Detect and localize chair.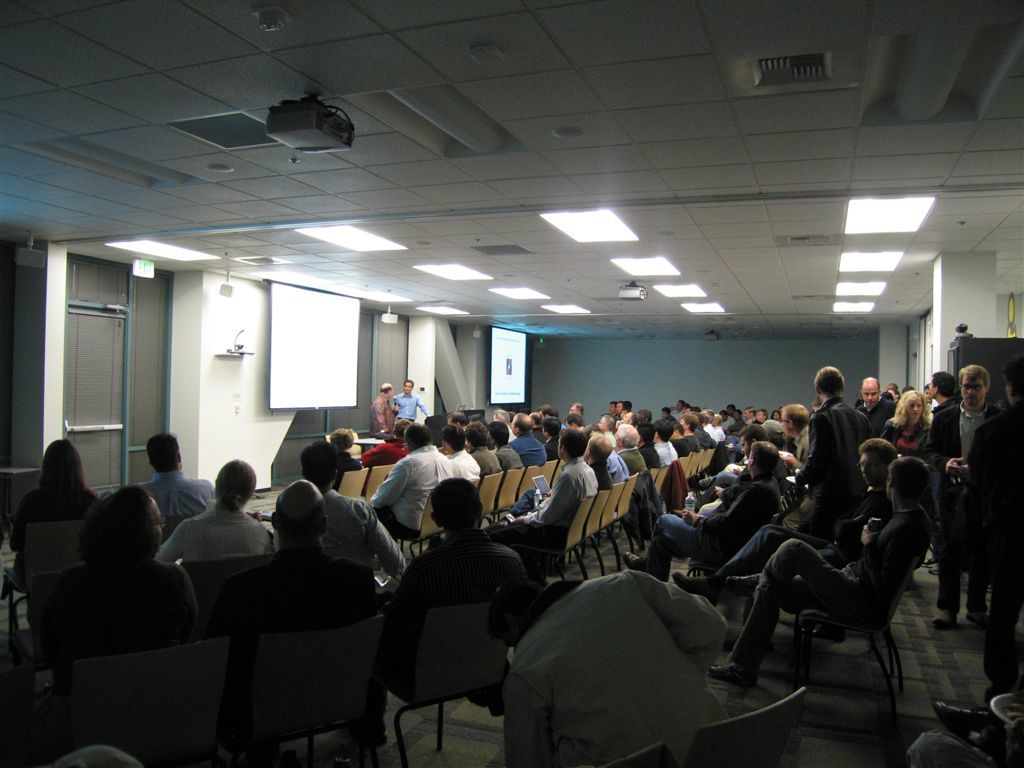
Localized at {"left": 613, "top": 477, "right": 632, "bottom": 563}.
